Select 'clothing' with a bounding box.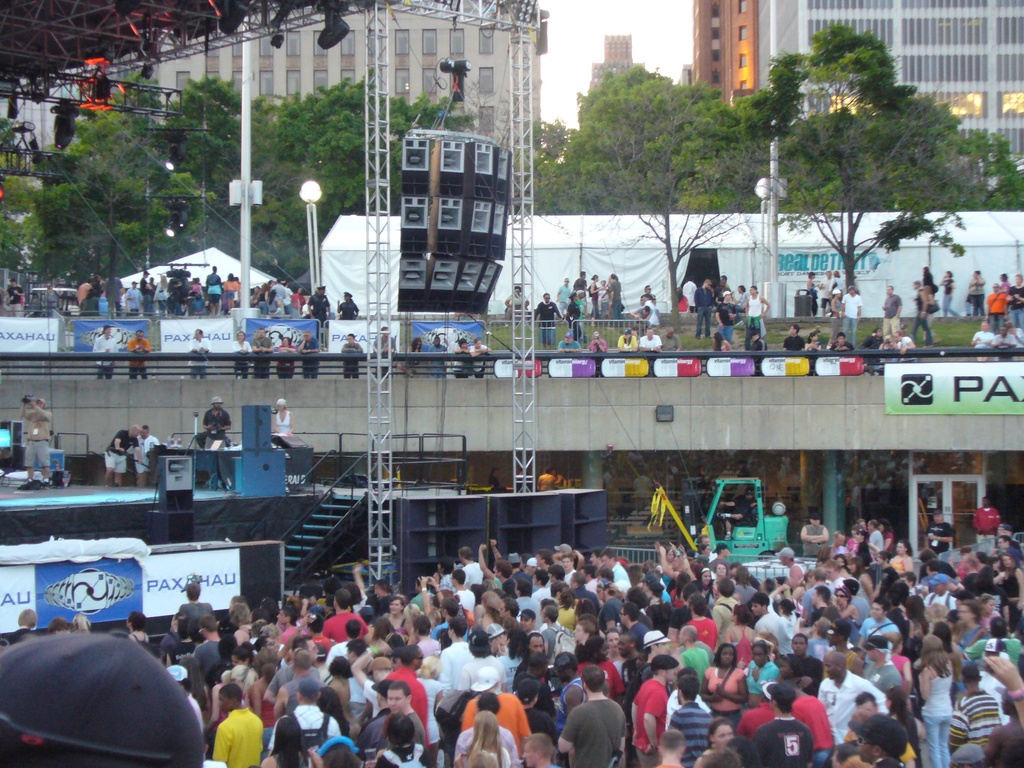
detection(461, 558, 488, 584).
